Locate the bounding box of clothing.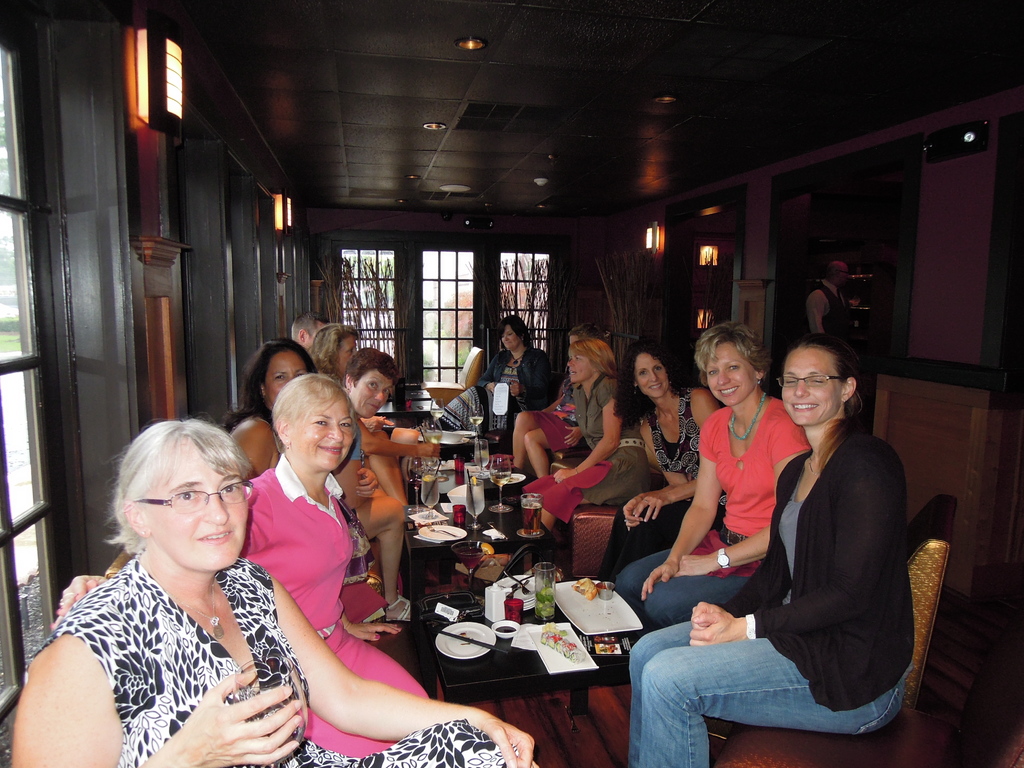
Bounding box: Rect(46, 534, 315, 758).
